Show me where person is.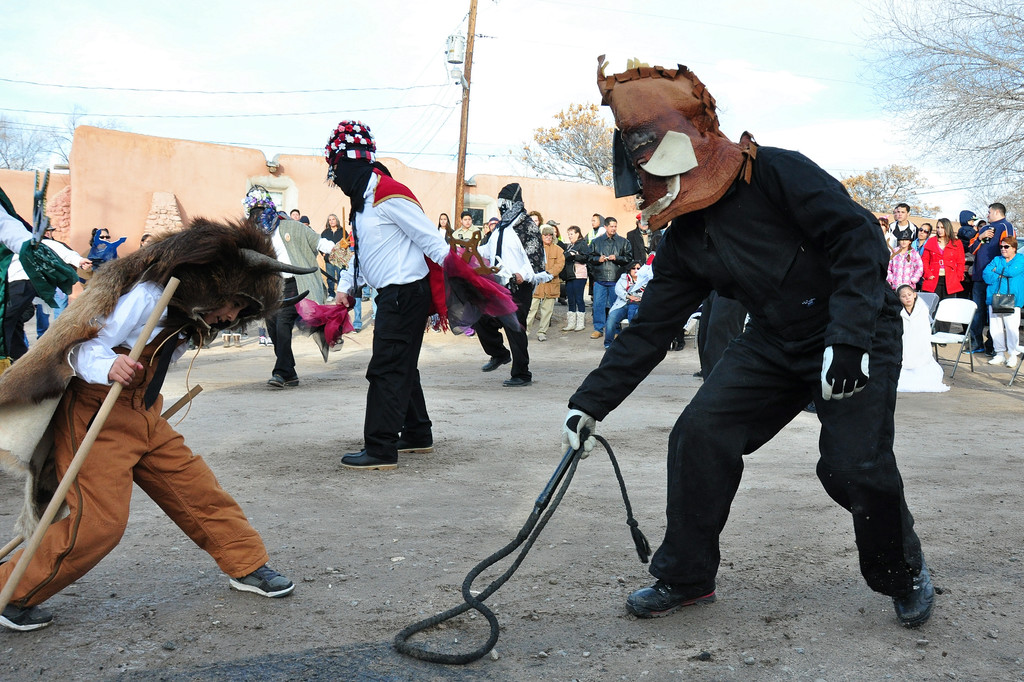
person is at {"x1": 893, "y1": 282, "x2": 949, "y2": 393}.
